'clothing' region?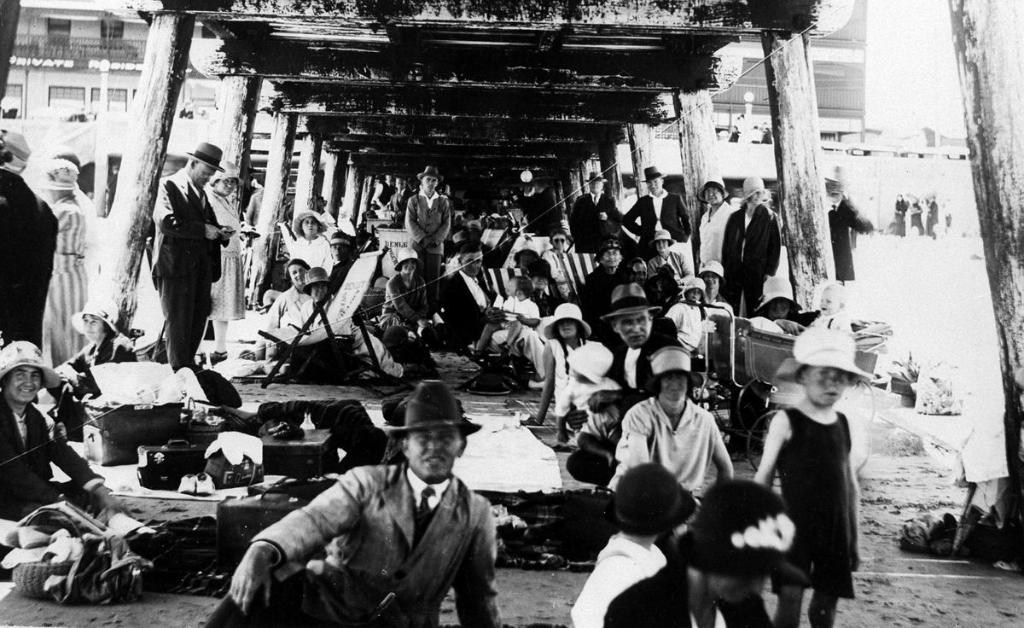
bbox=(696, 197, 736, 263)
